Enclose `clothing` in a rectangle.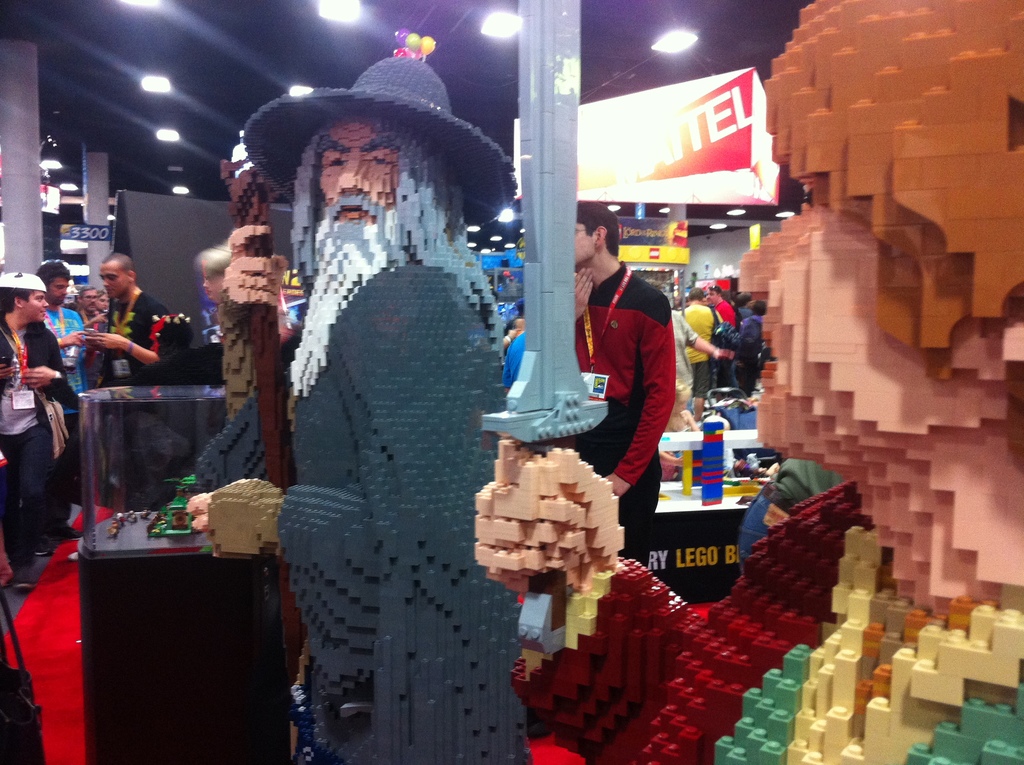
45,305,80,494.
